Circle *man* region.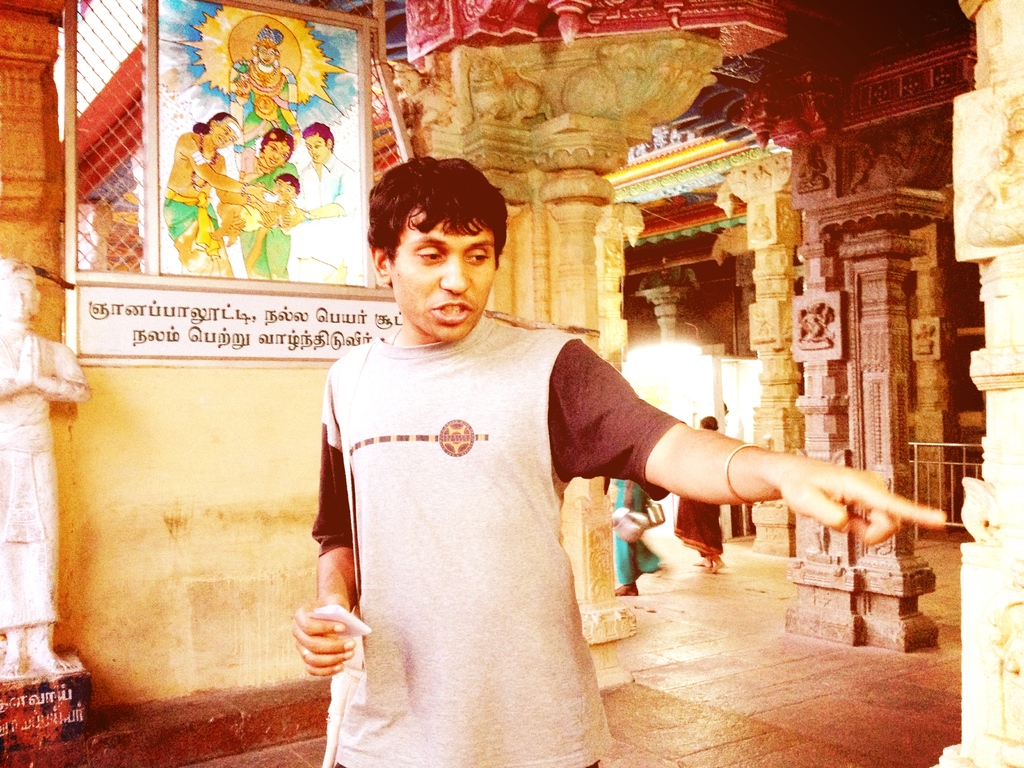
Region: [282,125,362,286].
